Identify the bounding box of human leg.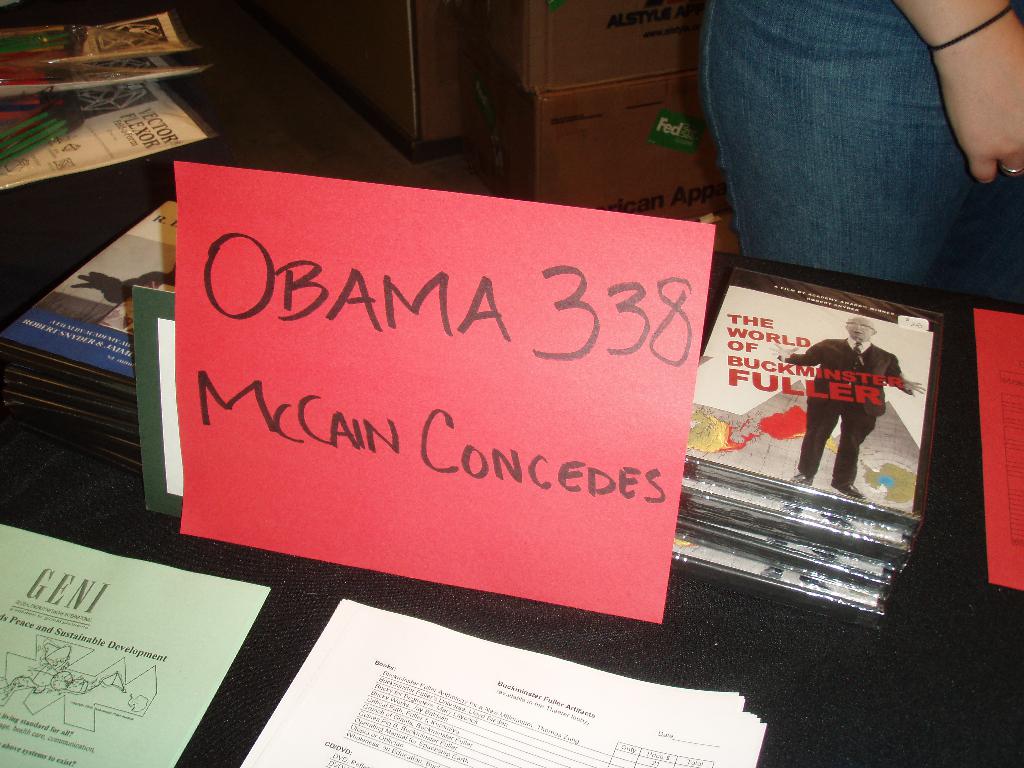
789/393/834/488.
